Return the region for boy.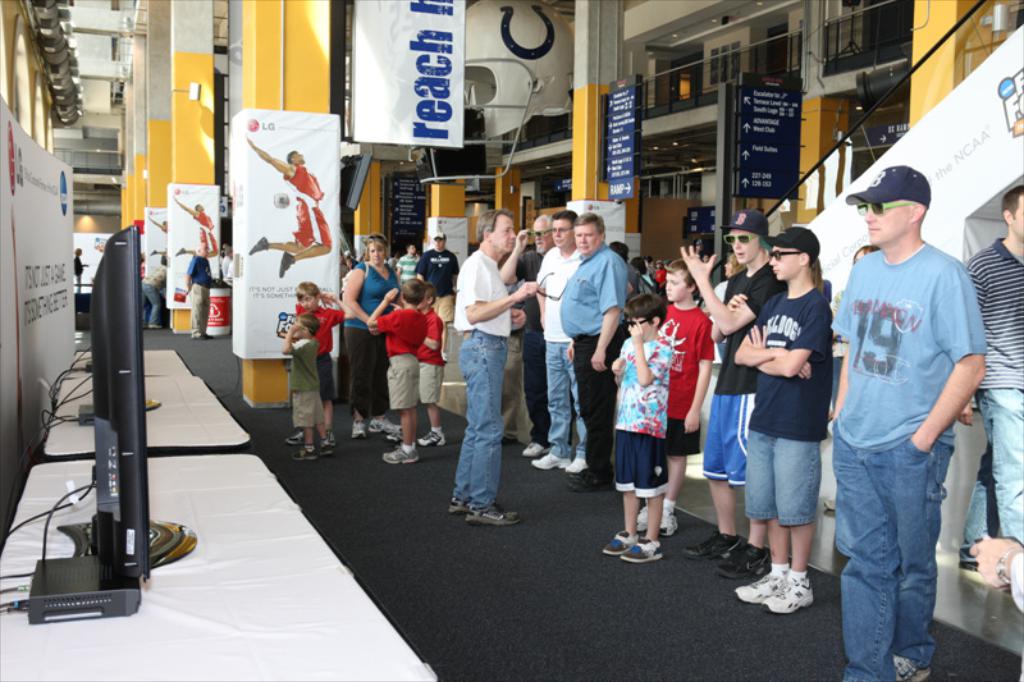
[735,225,833,612].
